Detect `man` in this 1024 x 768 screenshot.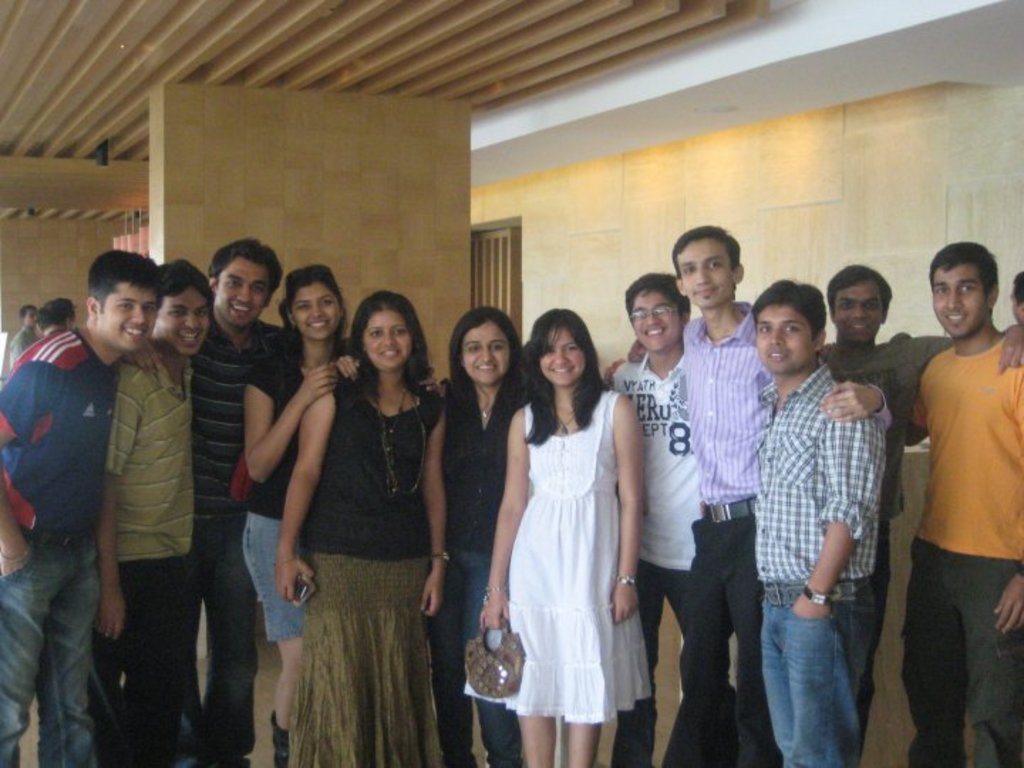
Detection: pyautogui.locateOnScreen(906, 229, 1023, 767).
